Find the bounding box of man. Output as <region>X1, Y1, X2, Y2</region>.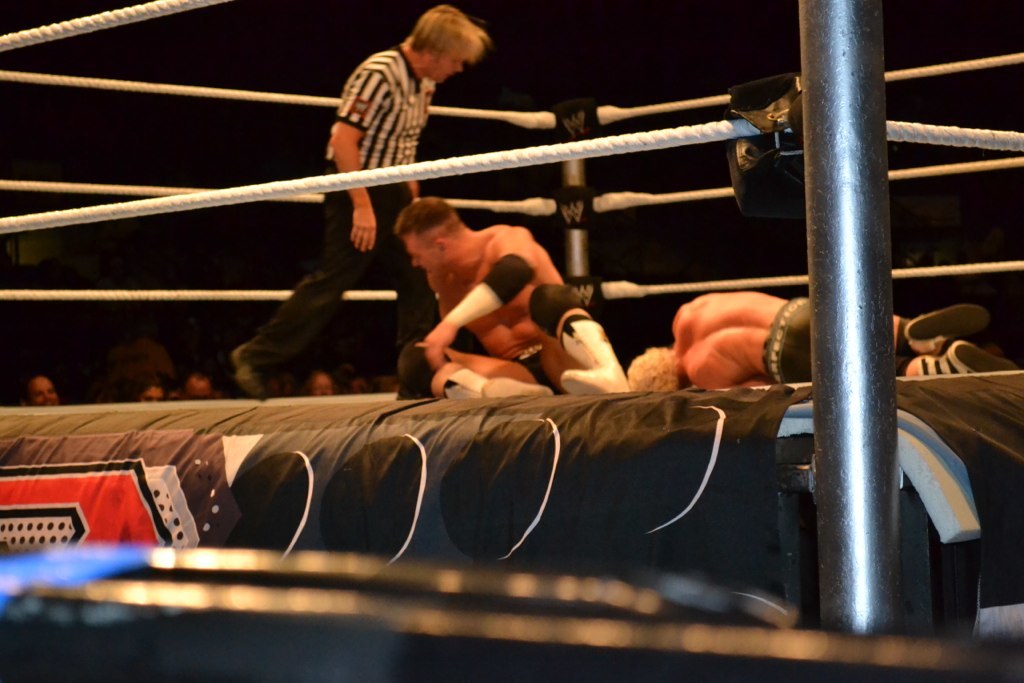
<region>231, 2, 493, 404</region>.
